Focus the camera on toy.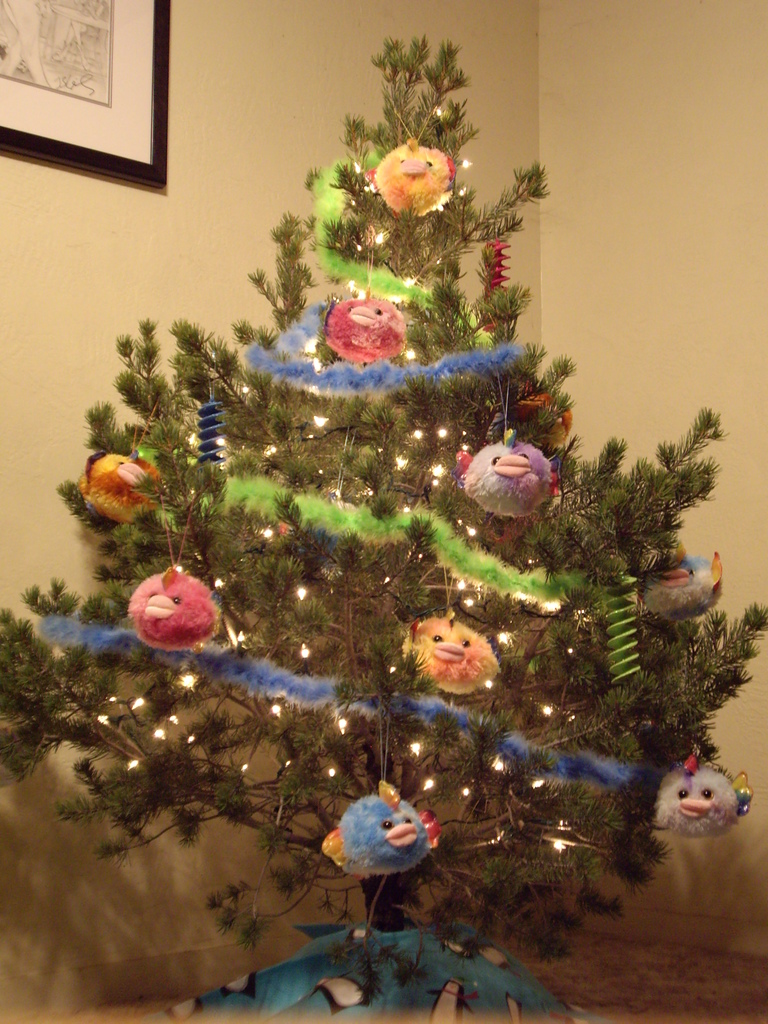
Focus region: (left=77, top=447, right=159, bottom=524).
